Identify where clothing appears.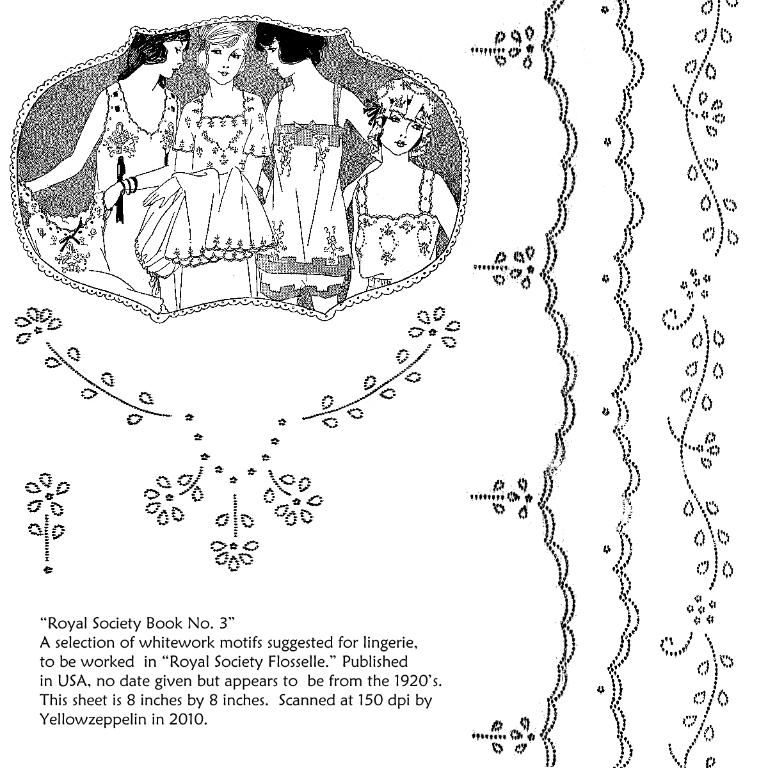
Appears at box(259, 81, 351, 289).
